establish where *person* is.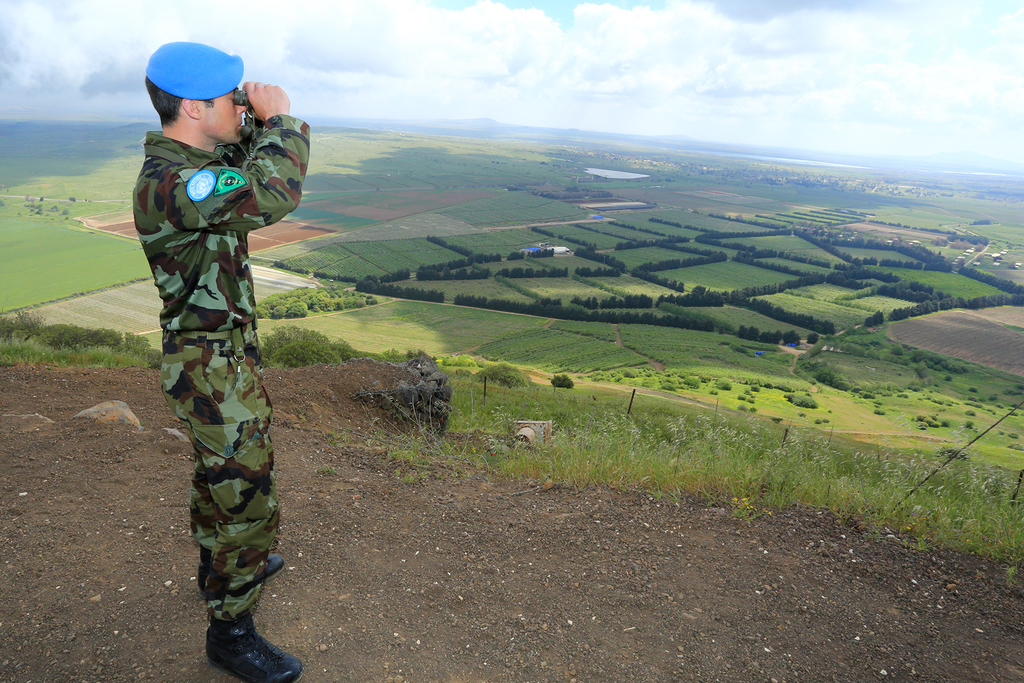
Established at <region>148, 80, 291, 661</region>.
